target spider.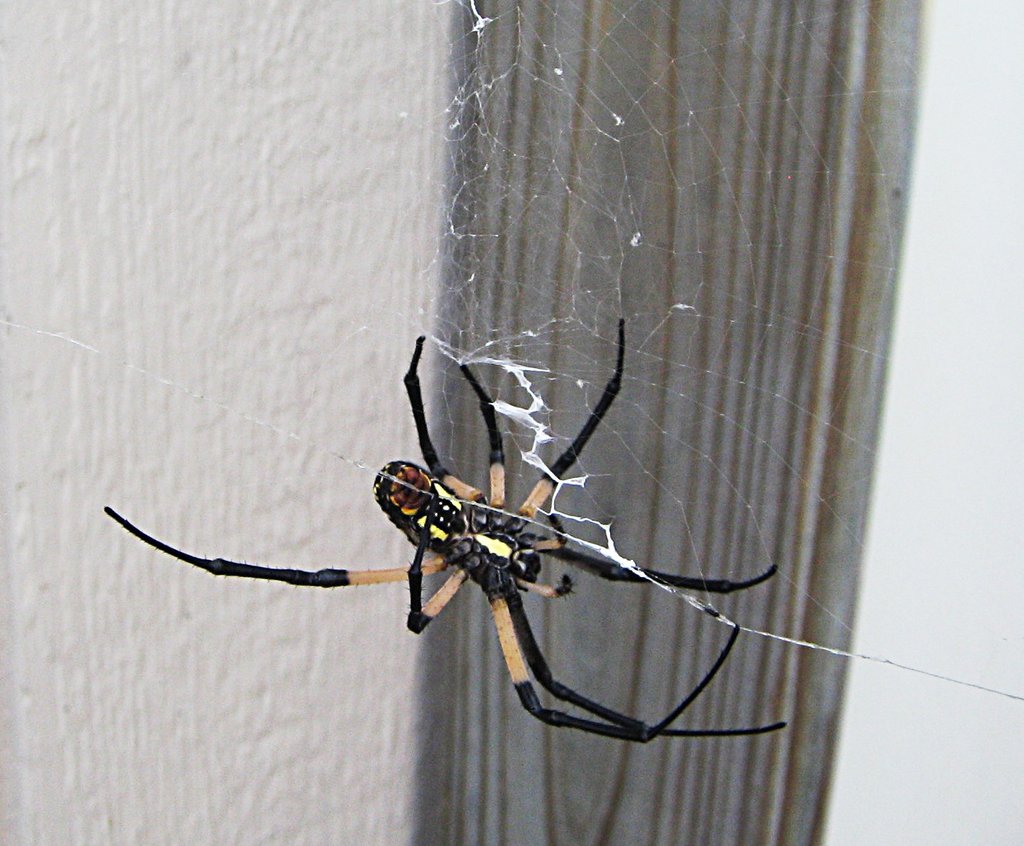
Target region: BBox(101, 311, 788, 748).
